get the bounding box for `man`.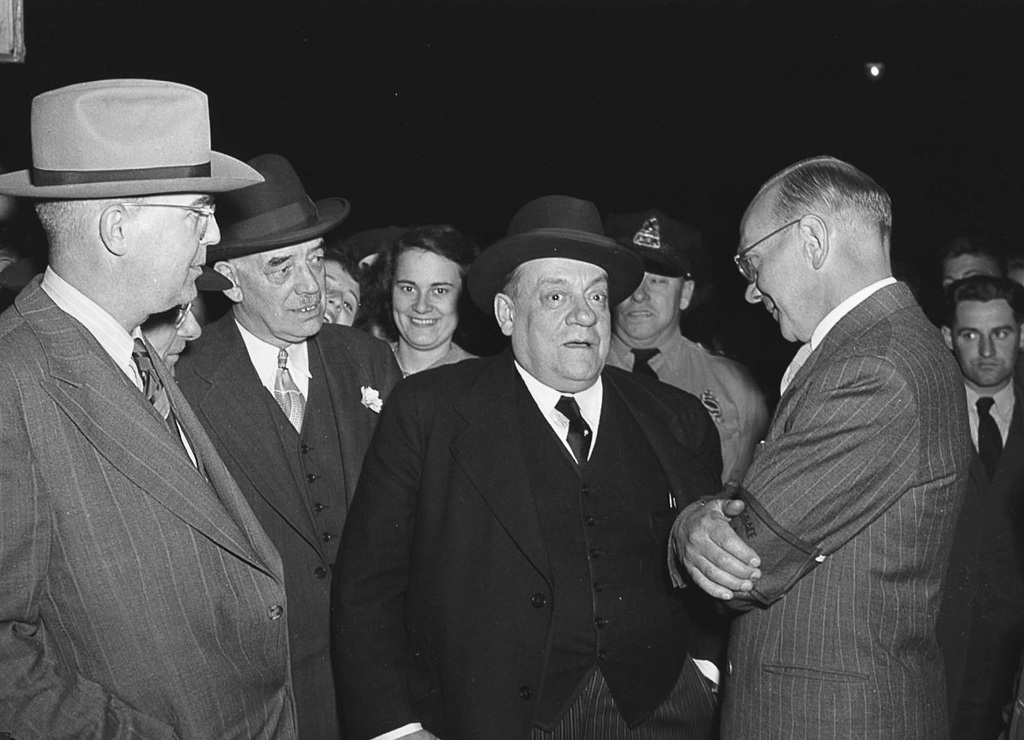
rect(666, 130, 992, 716).
